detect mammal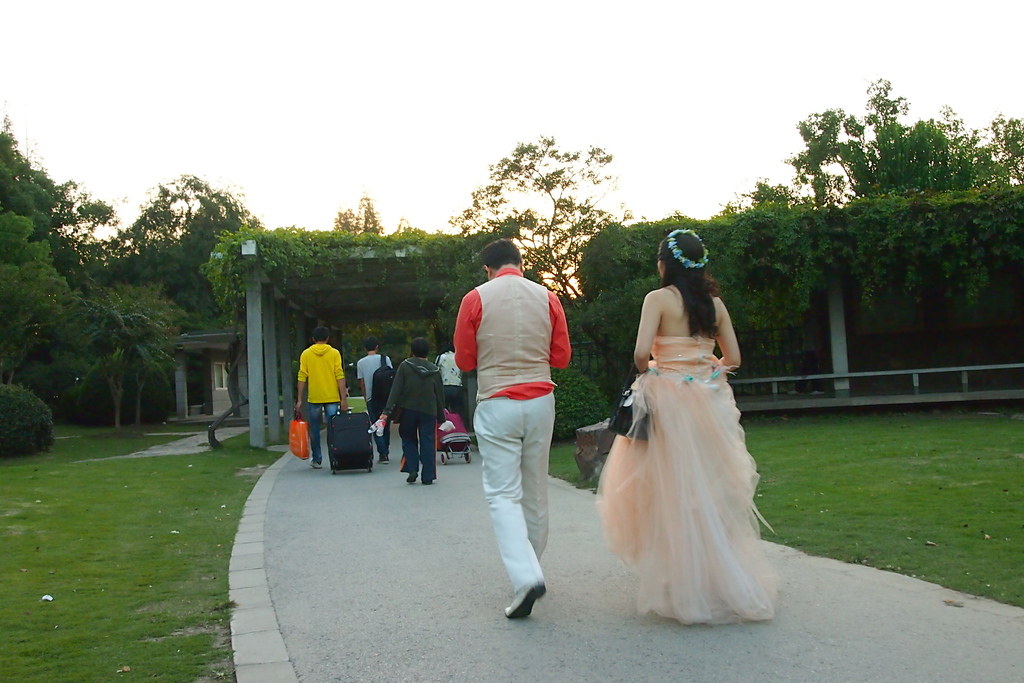
x1=435 y1=341 x2=471 y2=416
